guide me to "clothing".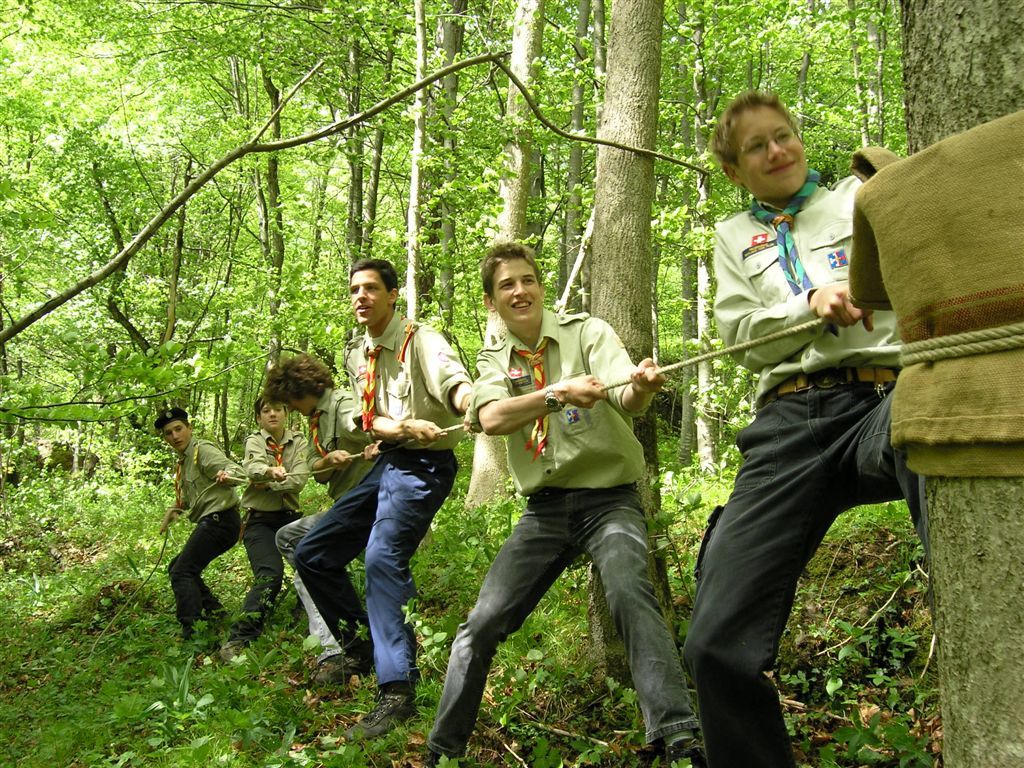
Guidance: l=684, t=168, r=929, b=767.
